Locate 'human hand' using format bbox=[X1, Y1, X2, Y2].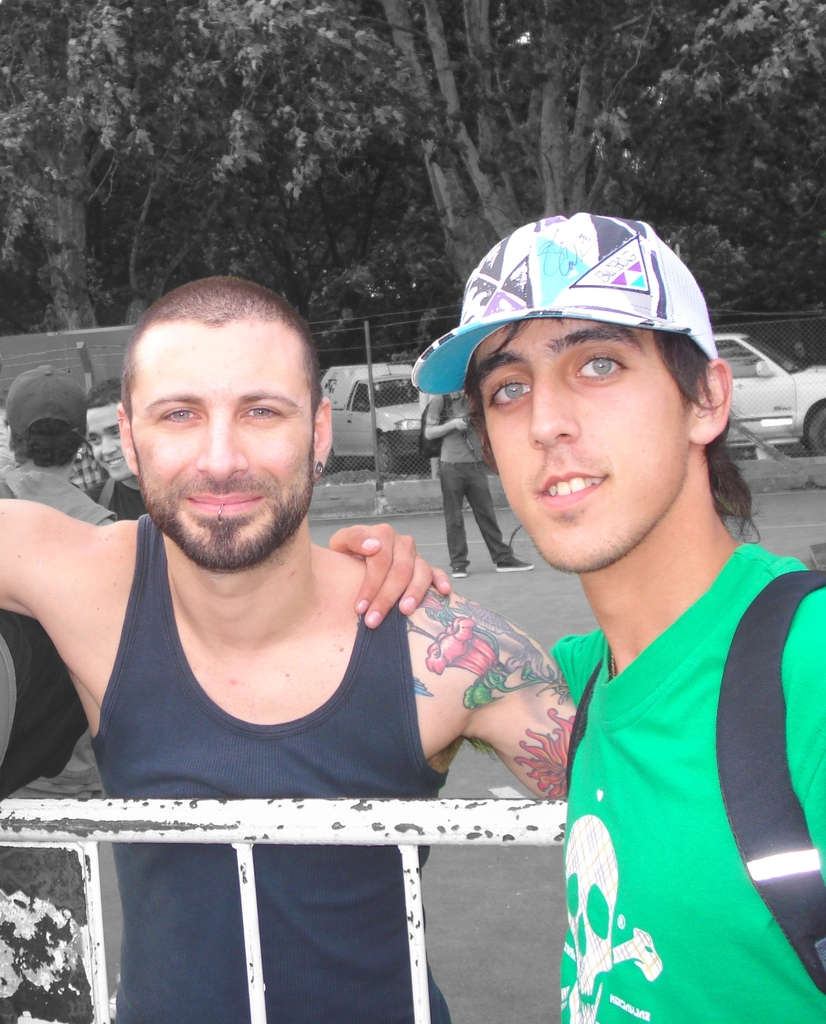
bbox=[325, 517, 454, 632].
